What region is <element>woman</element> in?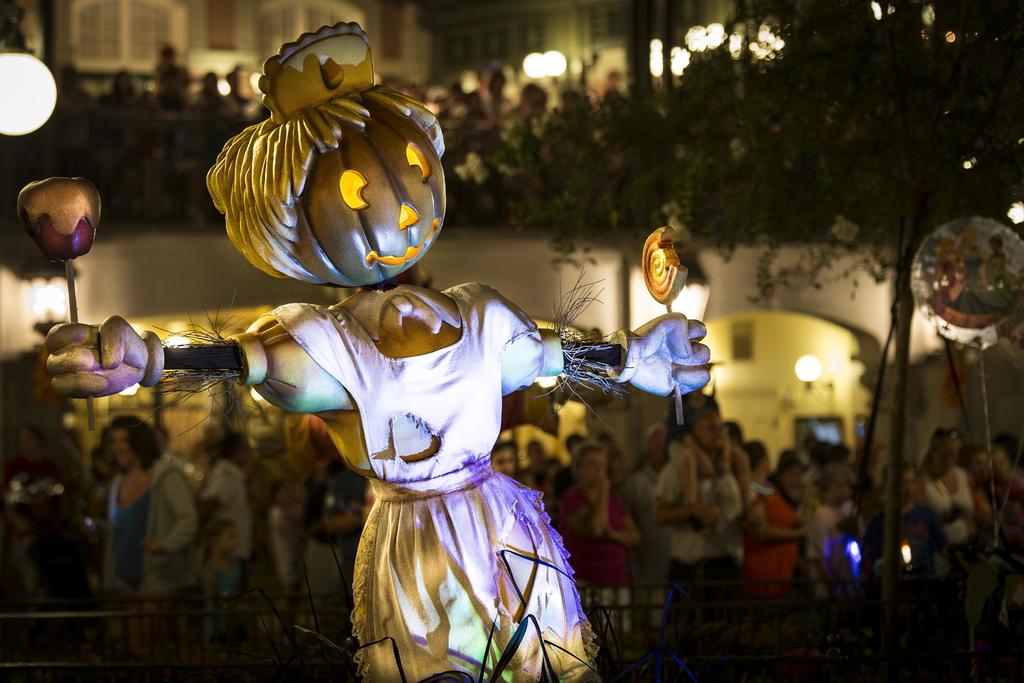
<bbox>558, 441, 642, 644</bbox>.
